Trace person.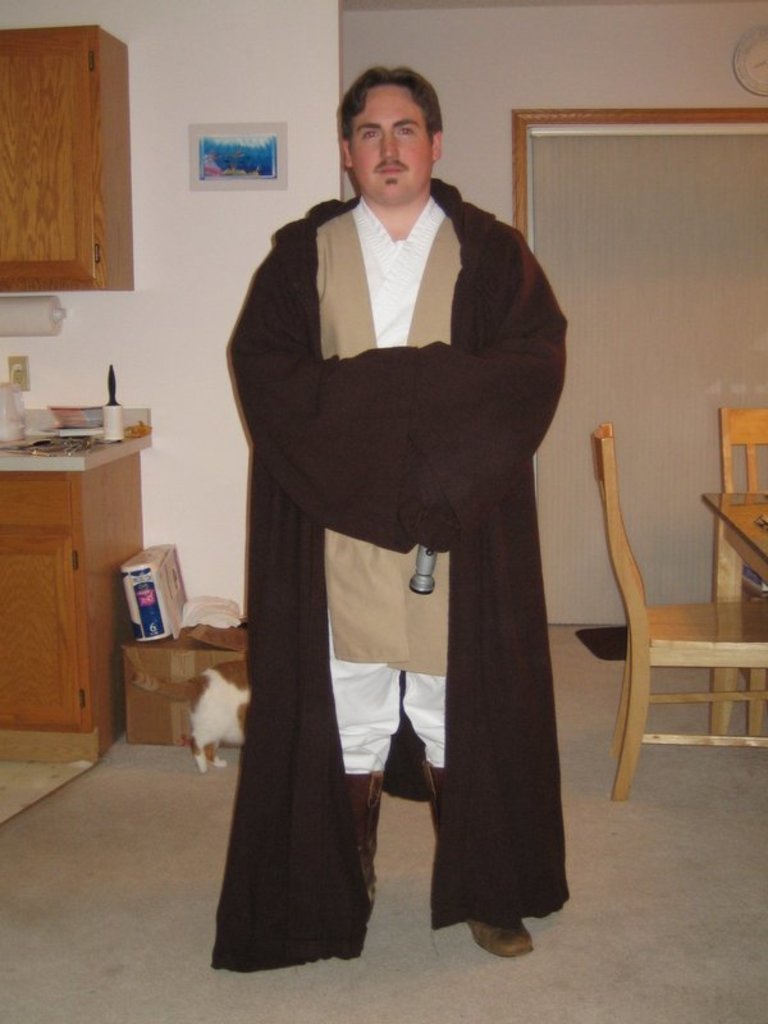
Traced to l=205, t=64, r=571, b=982.
